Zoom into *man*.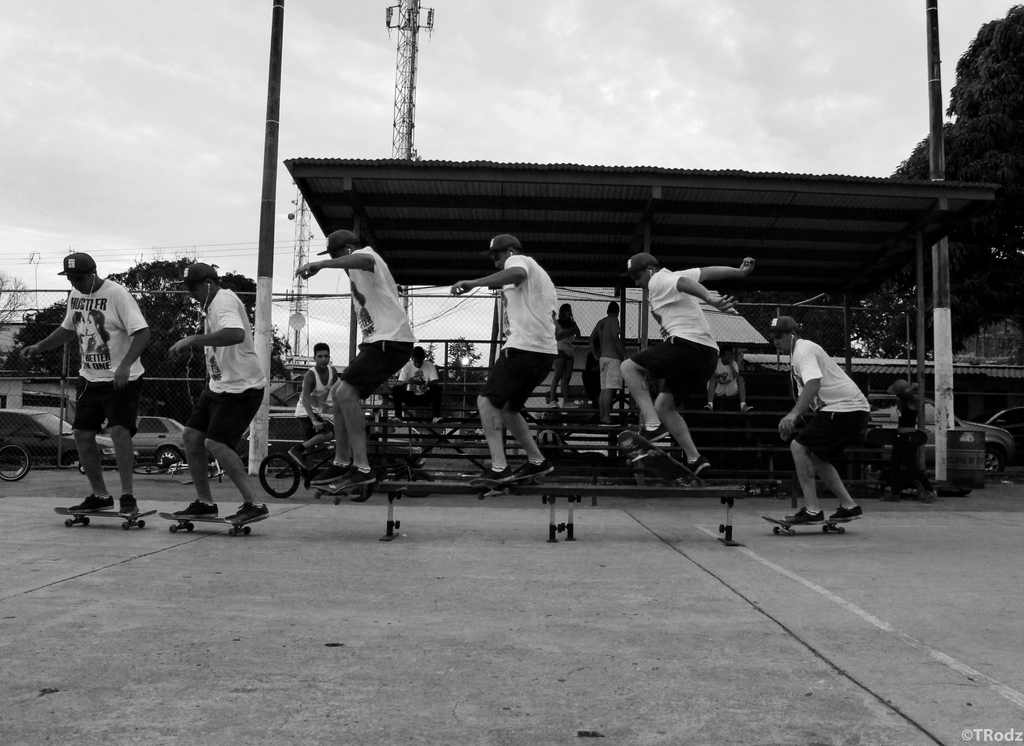
Zoom target: x1=391 y1=345 x2=445 y2=426.
